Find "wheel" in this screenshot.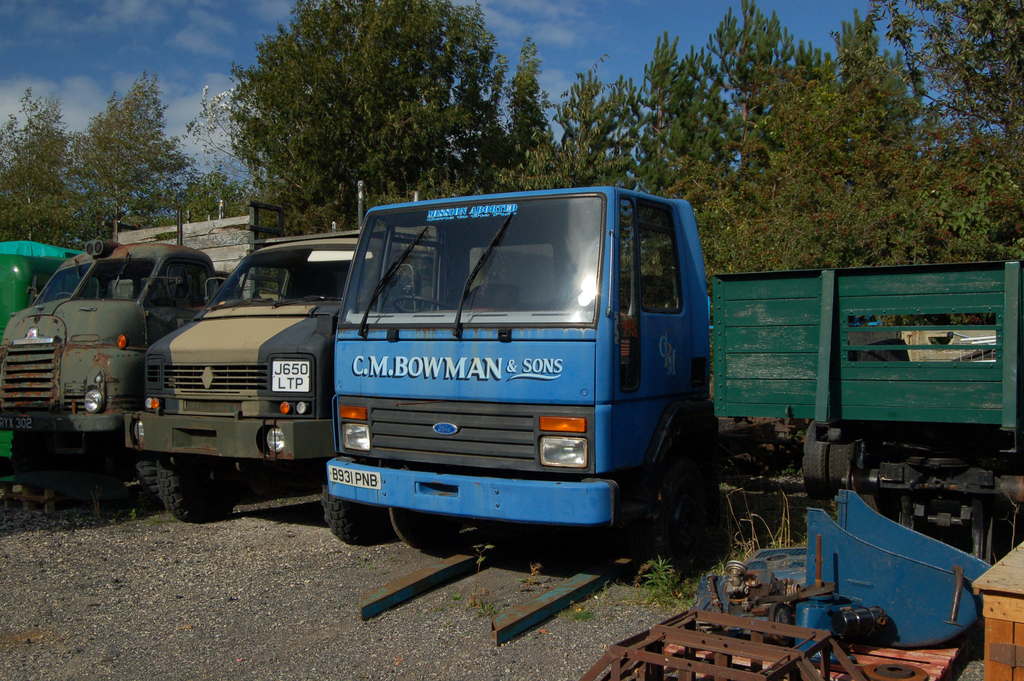
The bounding box for "wheel" is (125,448,158,479).
